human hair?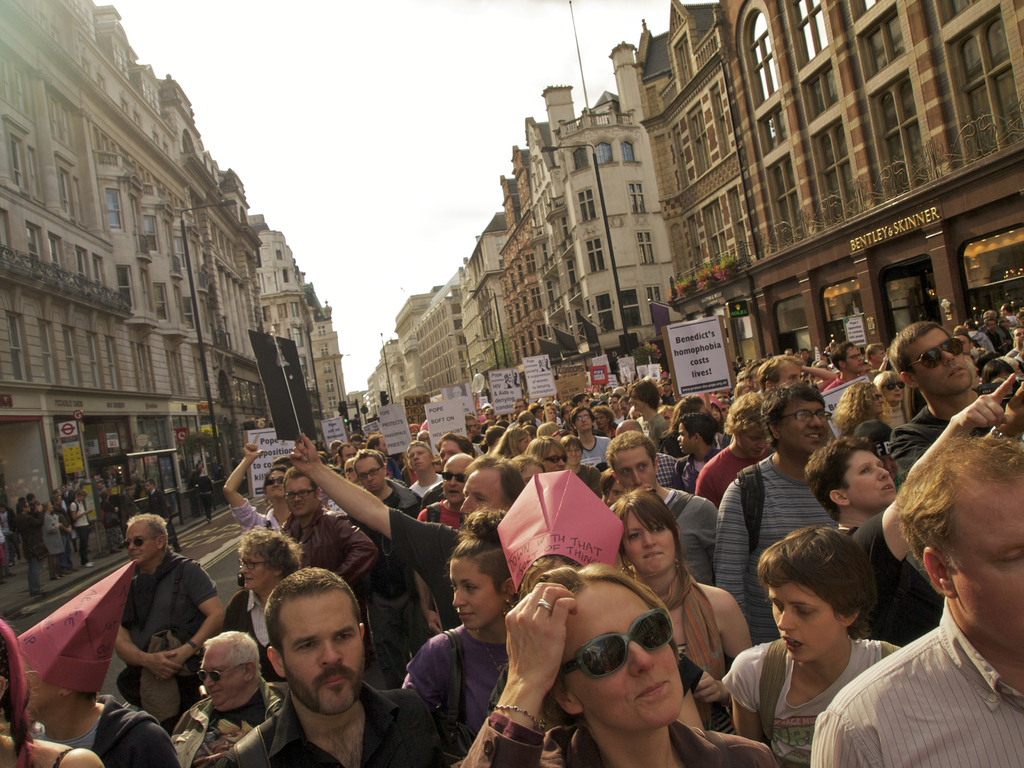
box(724, 392, 773, 434)
